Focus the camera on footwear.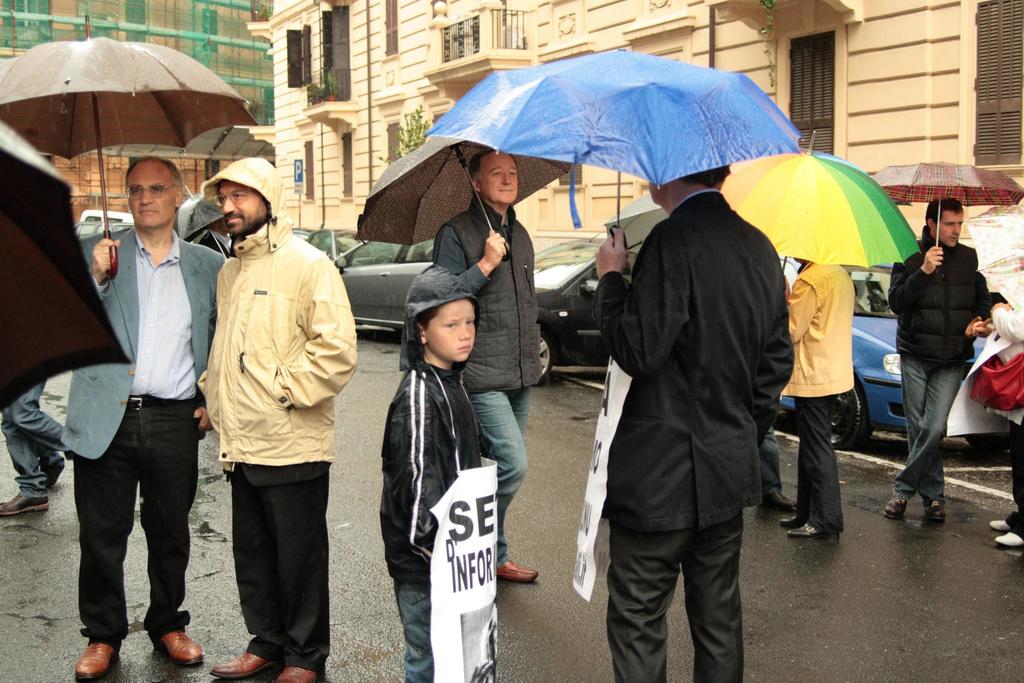
Focus region: [925, 499, 947, 523].
